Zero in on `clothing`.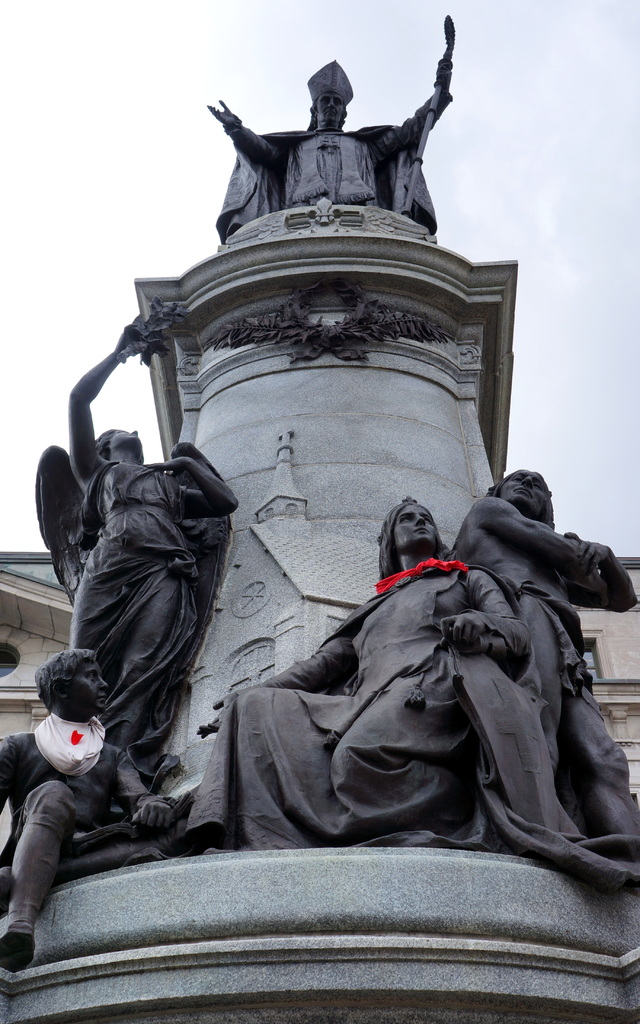
Zeroed in: bbox=[216, 115, 433, 237].
